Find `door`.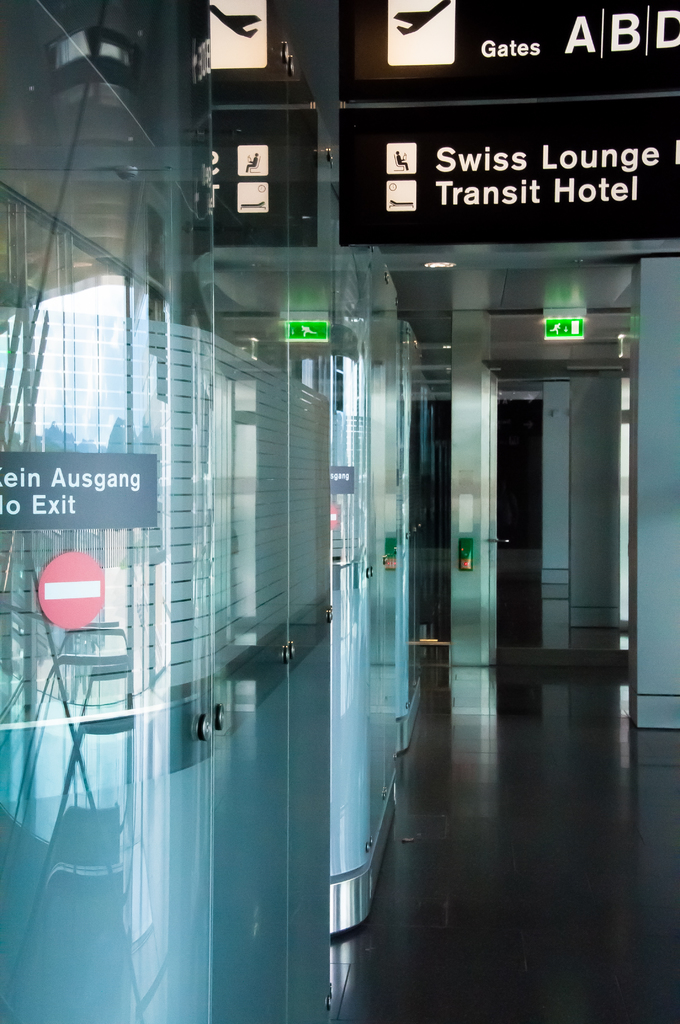
l=492, t=365, r=630, b=664.
